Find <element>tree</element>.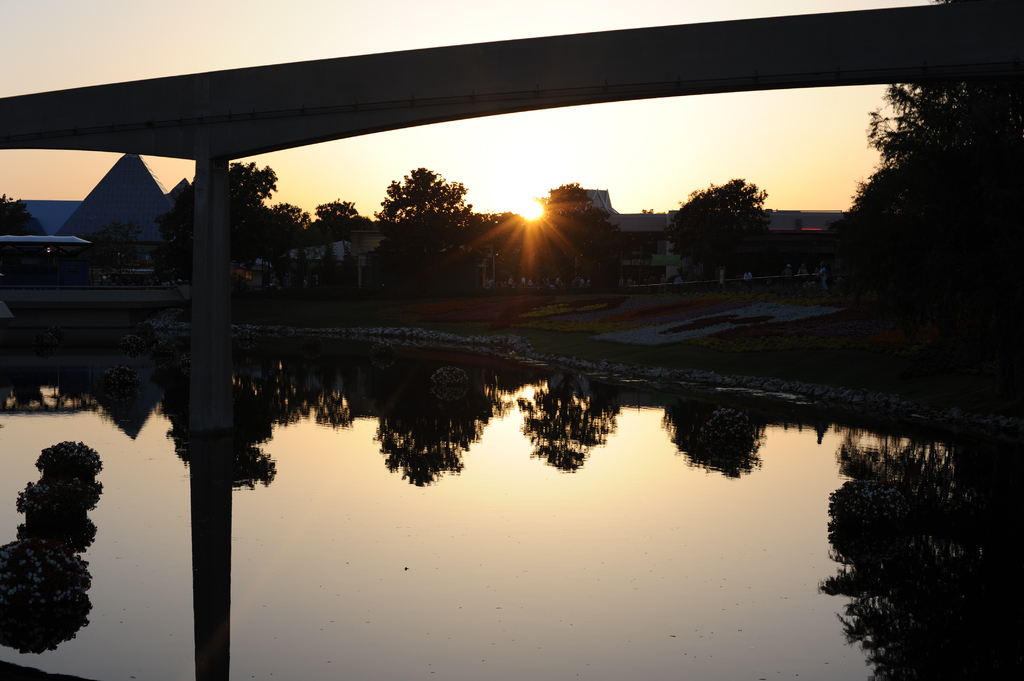
(left=839, top=0, right=1023, bottom=309).
